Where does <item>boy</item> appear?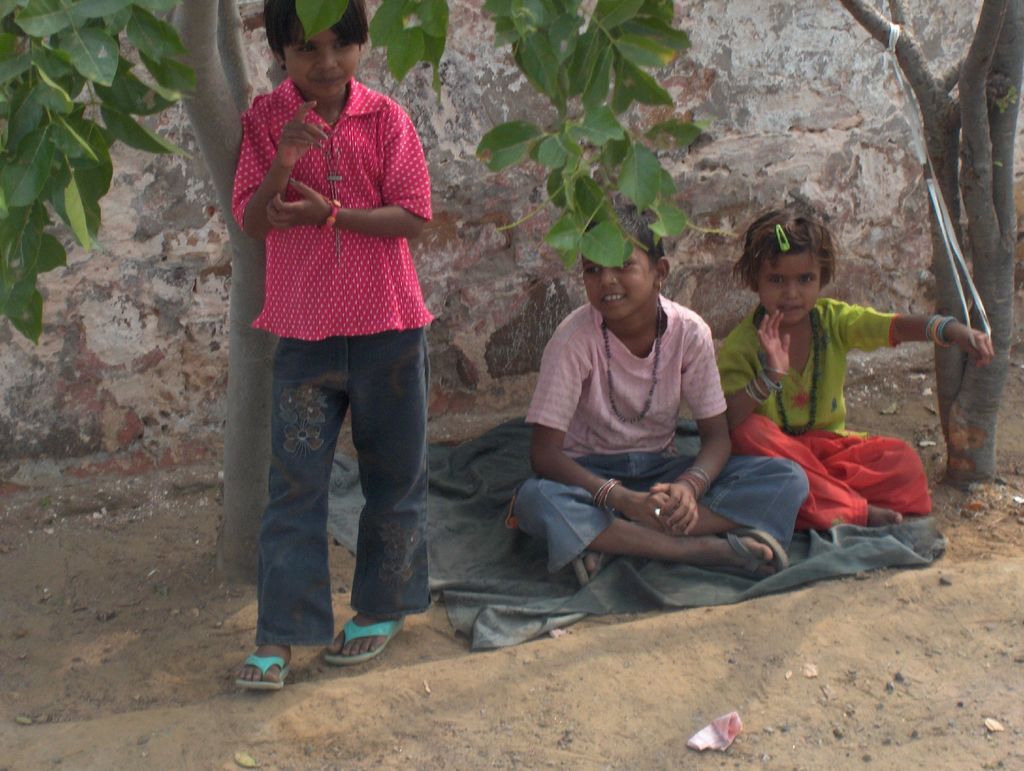
Appears at 507 234 797 601.
